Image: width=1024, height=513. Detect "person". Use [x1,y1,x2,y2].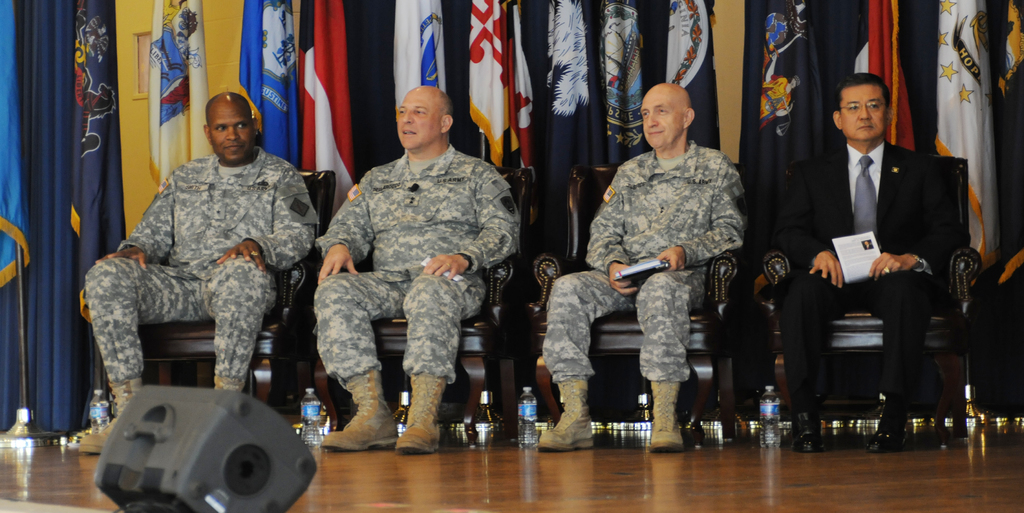
[317,83,523,452].
